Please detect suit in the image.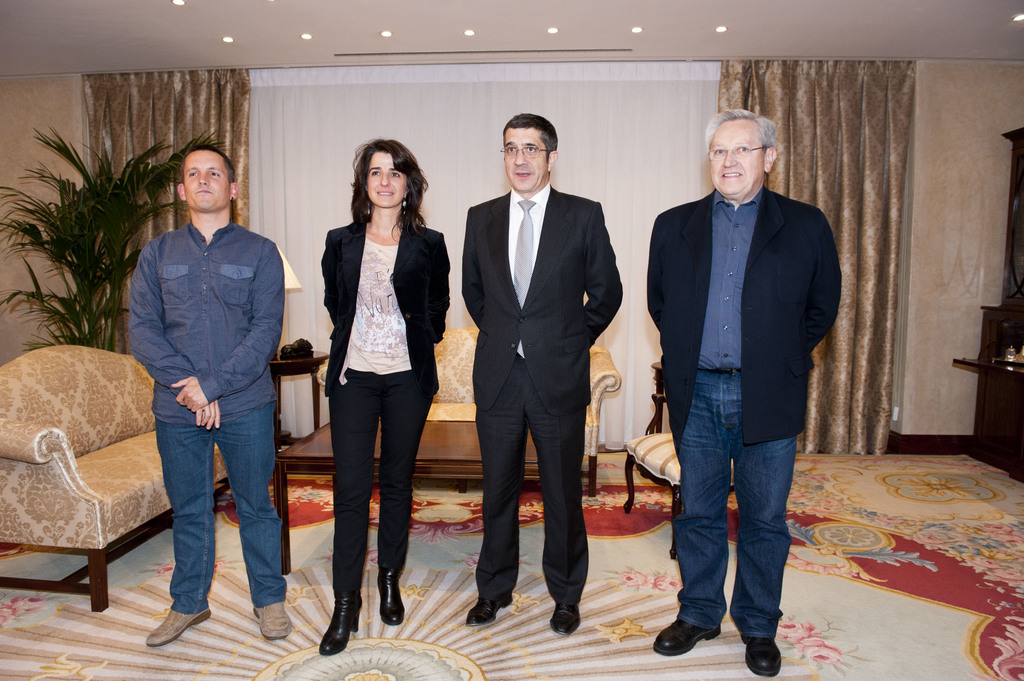
<bbox>646, 187, 845, 444</bbox>.
